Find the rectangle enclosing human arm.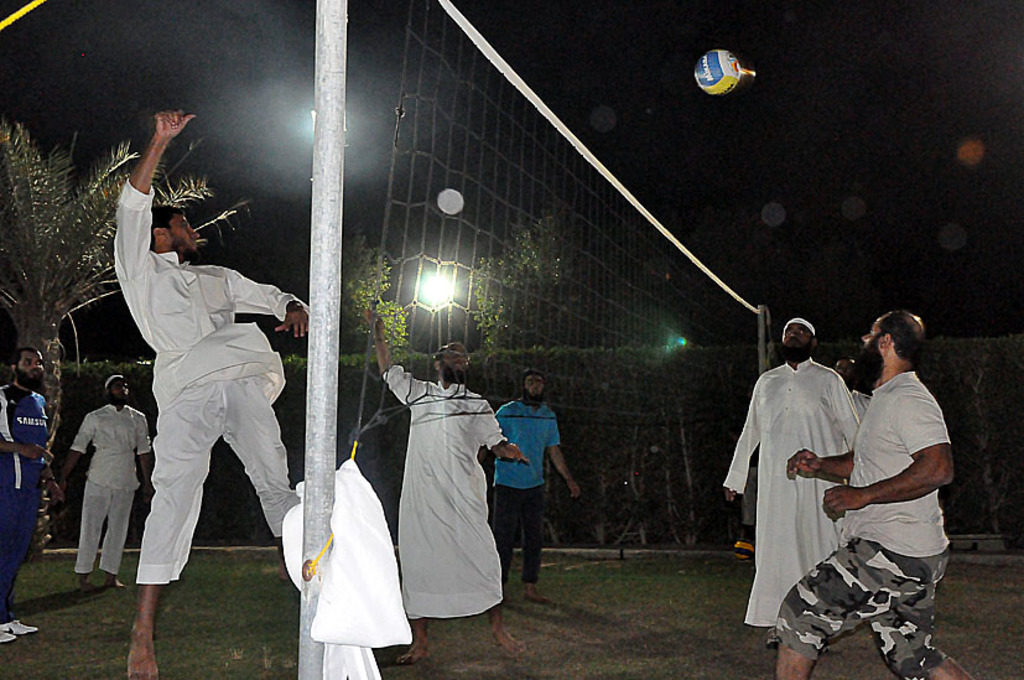
crop(463, 383, 531, 471).
